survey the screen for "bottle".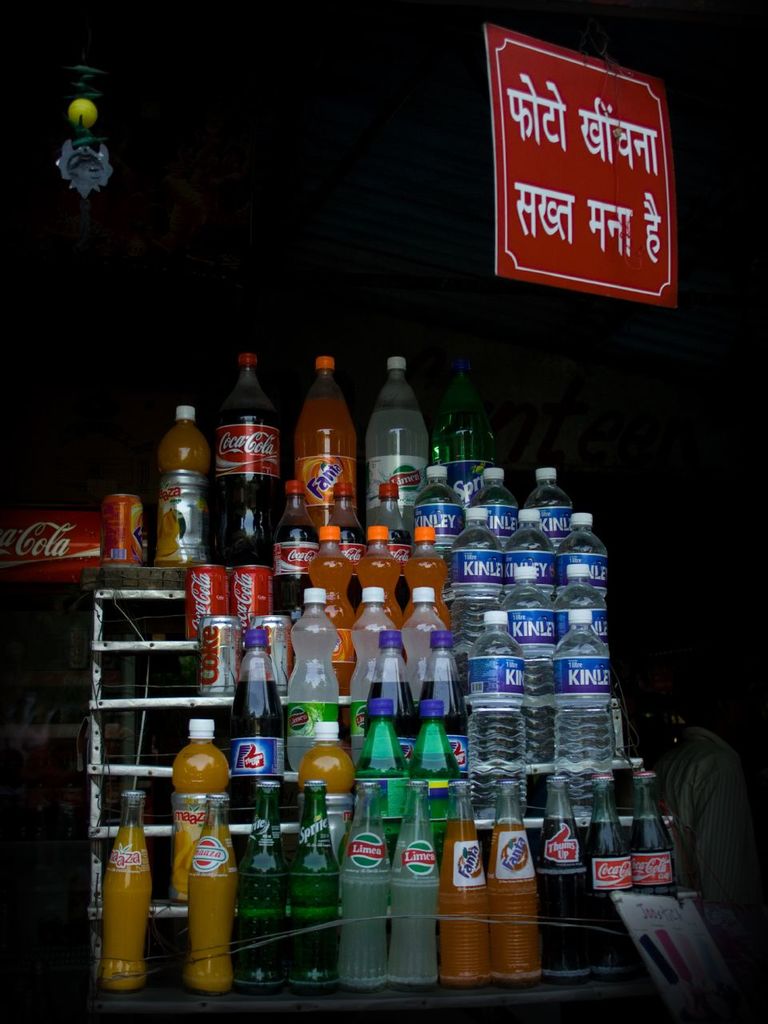
Survey found: pyautogui.locateOnScreen(471, 606, 533, 814).
